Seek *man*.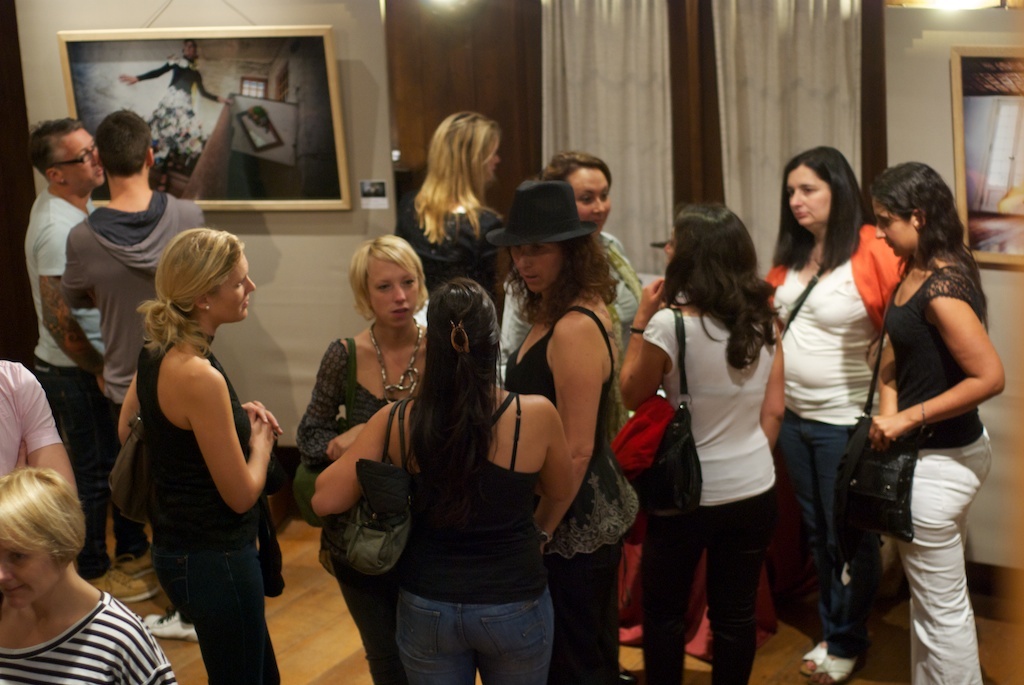
locate(0, 349, 82, 487).
